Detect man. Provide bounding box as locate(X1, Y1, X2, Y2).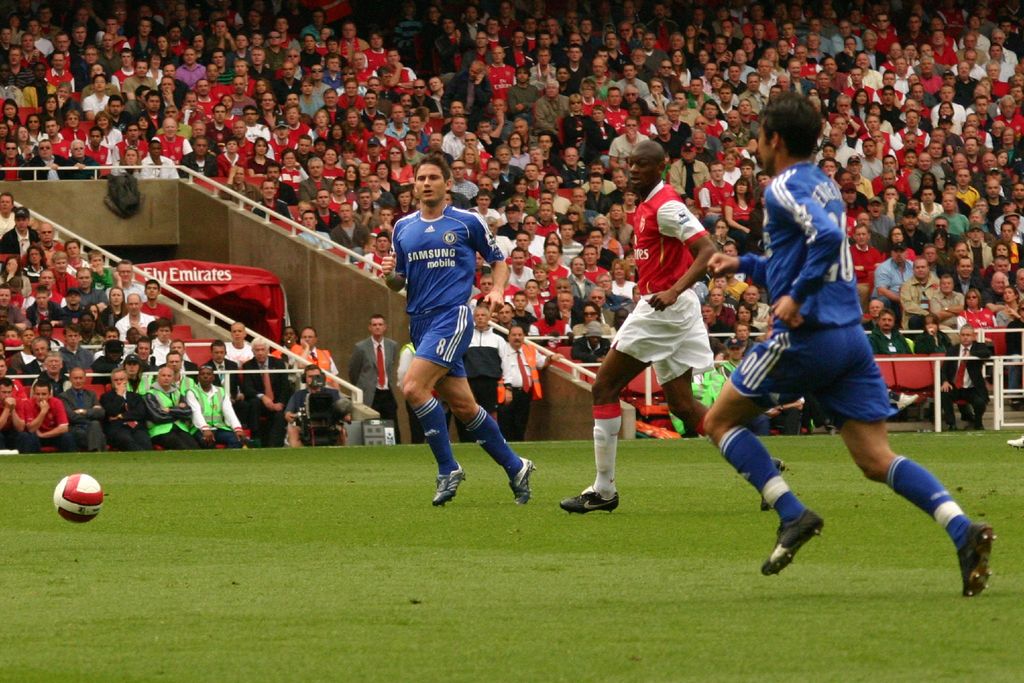
locate(0, 286, 36, 326).
